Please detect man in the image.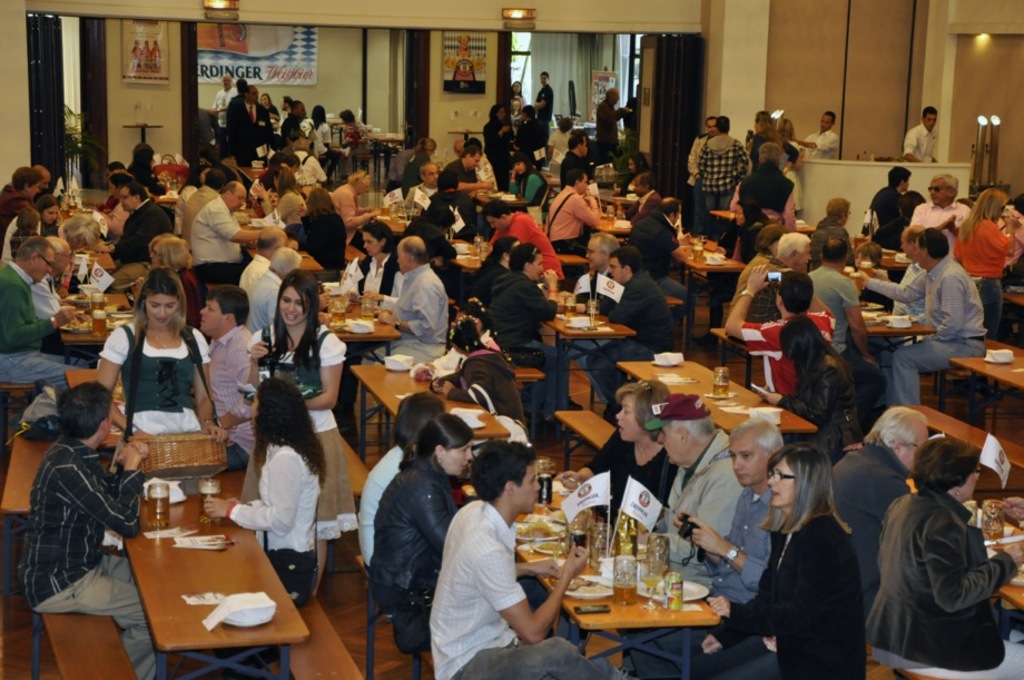
738:138:791:269.
